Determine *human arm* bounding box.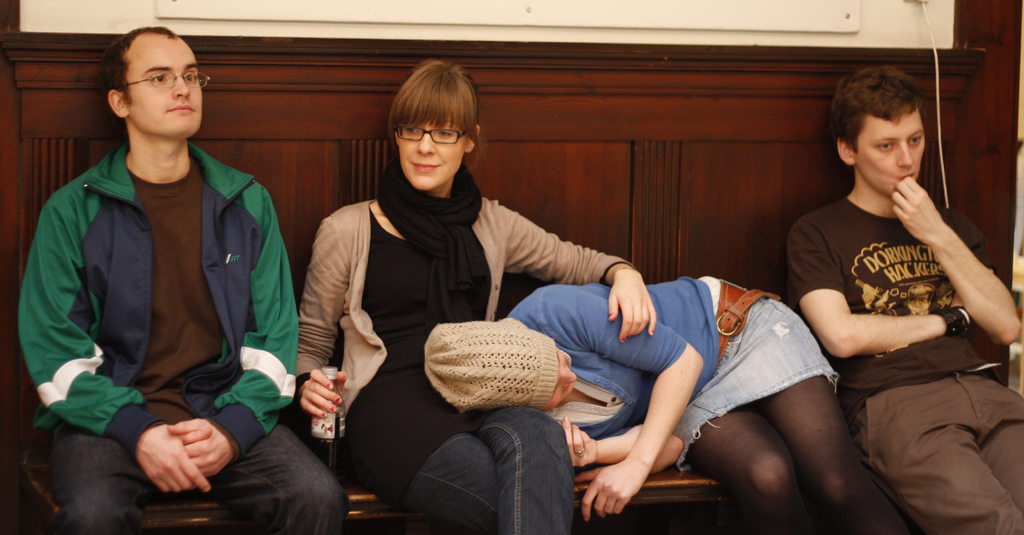
Determined: <region>508, 284, 708, 520</region>.
